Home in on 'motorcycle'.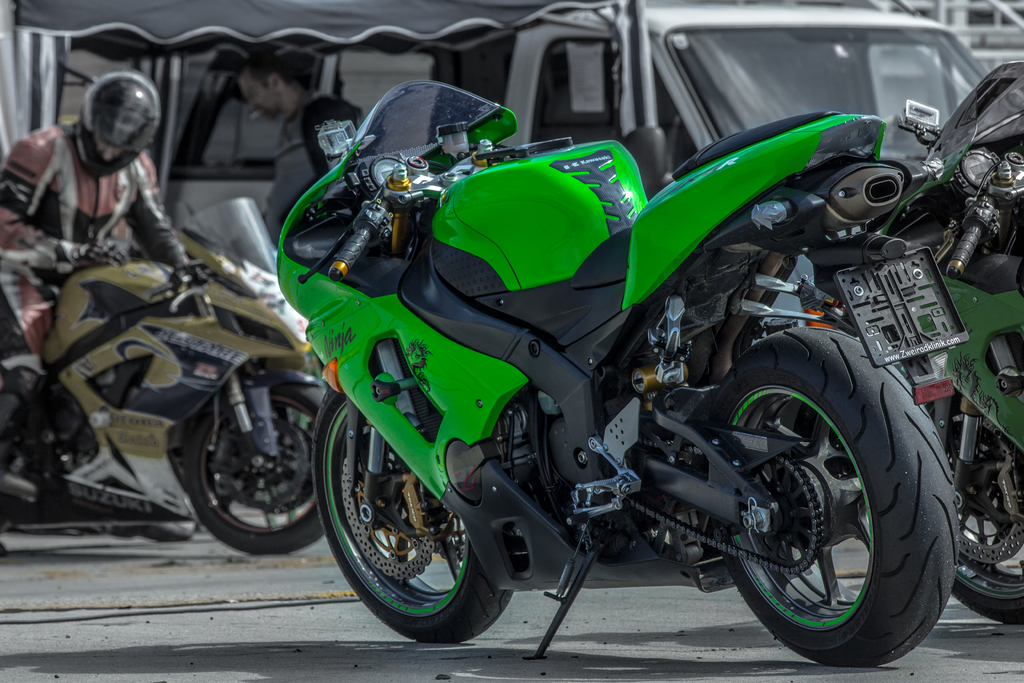
Homed in at bbox=[3, 197, 323, 557].
